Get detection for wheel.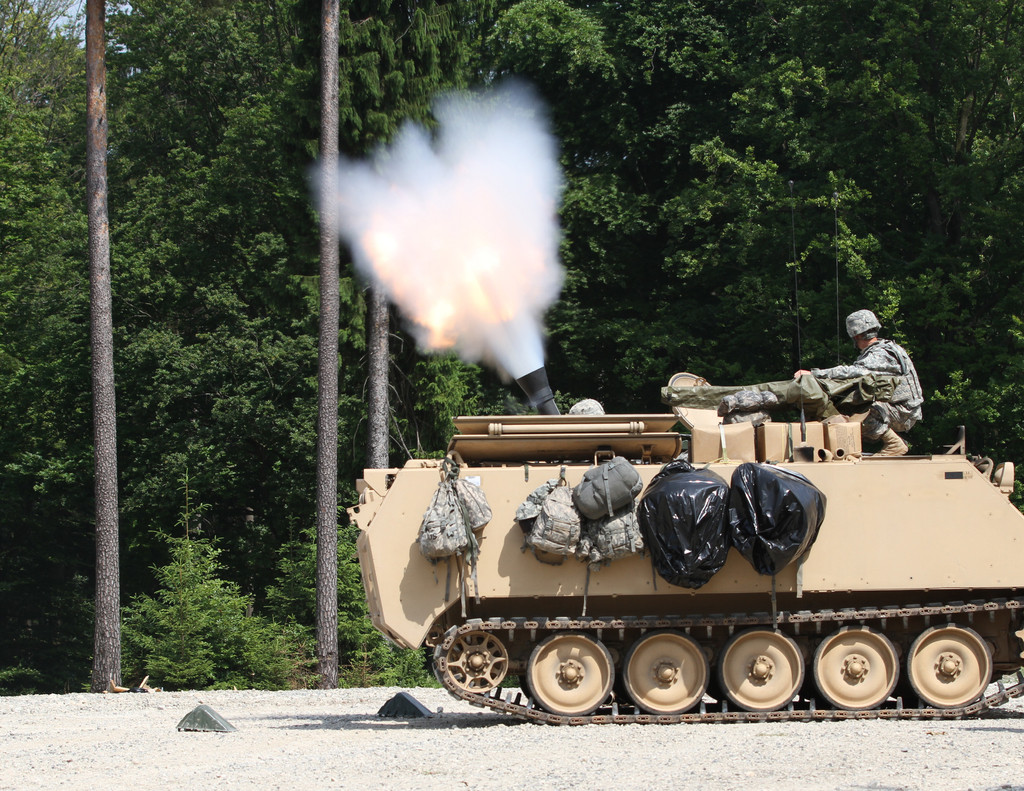
Detection: box=[808, 613, 900, 710].
